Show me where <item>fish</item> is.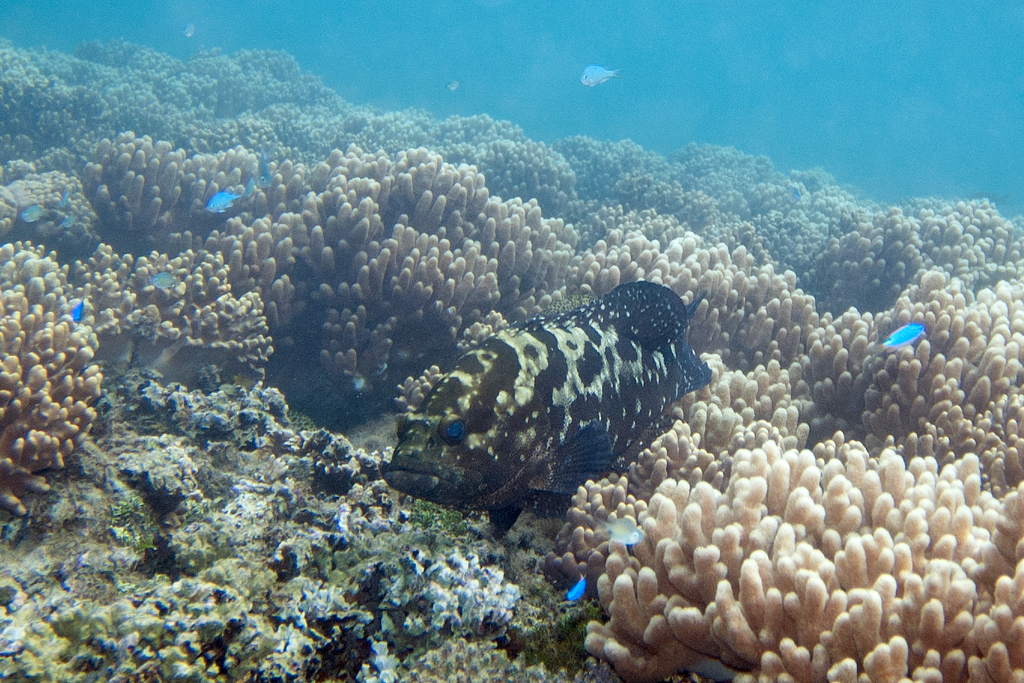
<item>fish</item> is at [left=19, top=207, right=41, bottom=220].
